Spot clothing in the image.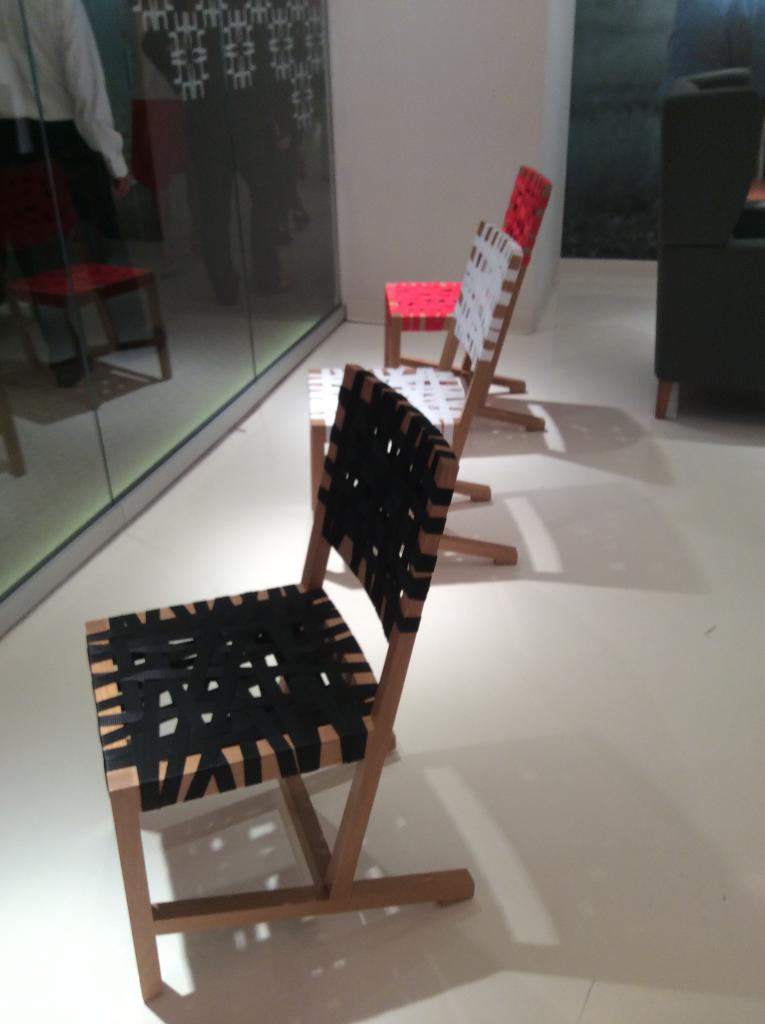
clothing found at box=[141, 0, 302, 303].
